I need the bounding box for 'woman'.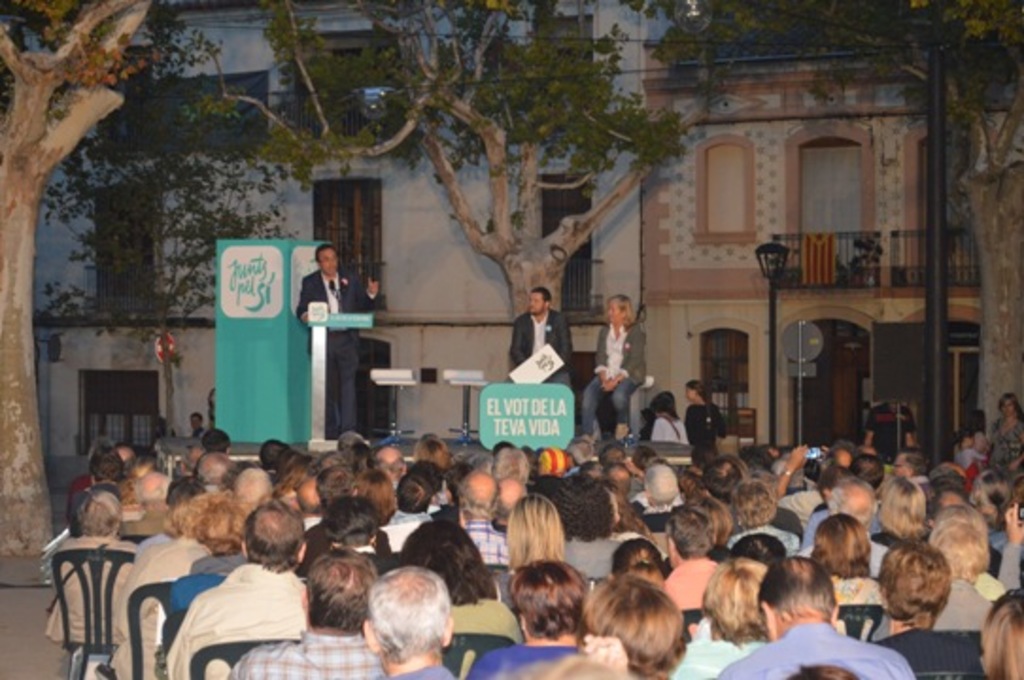
Here it is: <bbox>391, 519, 523, 678</bbox>.
